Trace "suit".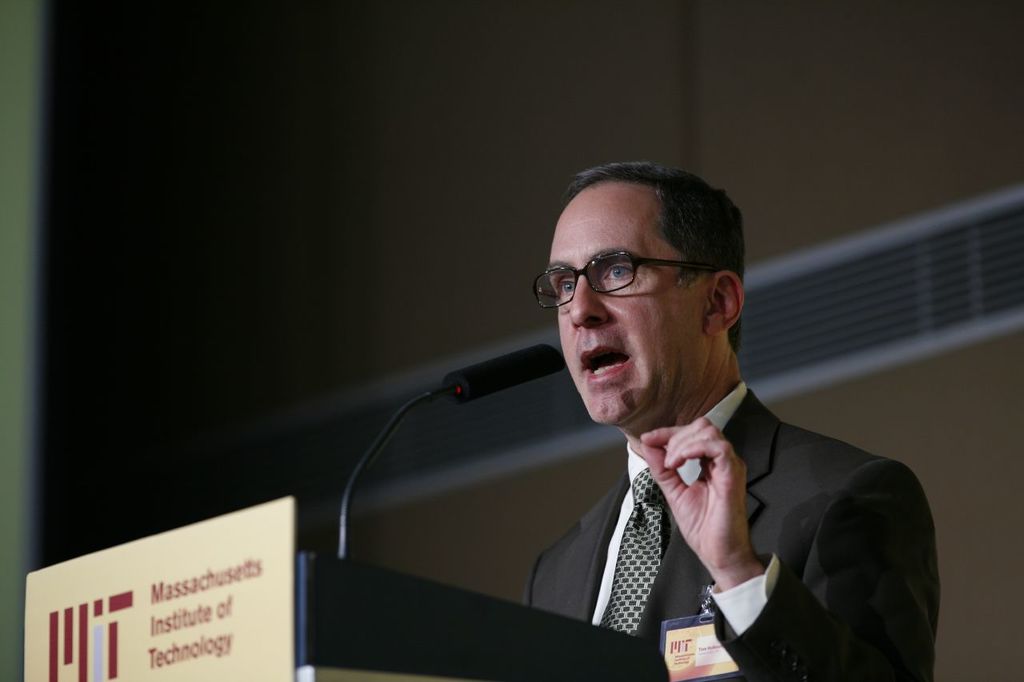
Traced to l=475, t=325, r=951, b=664.
